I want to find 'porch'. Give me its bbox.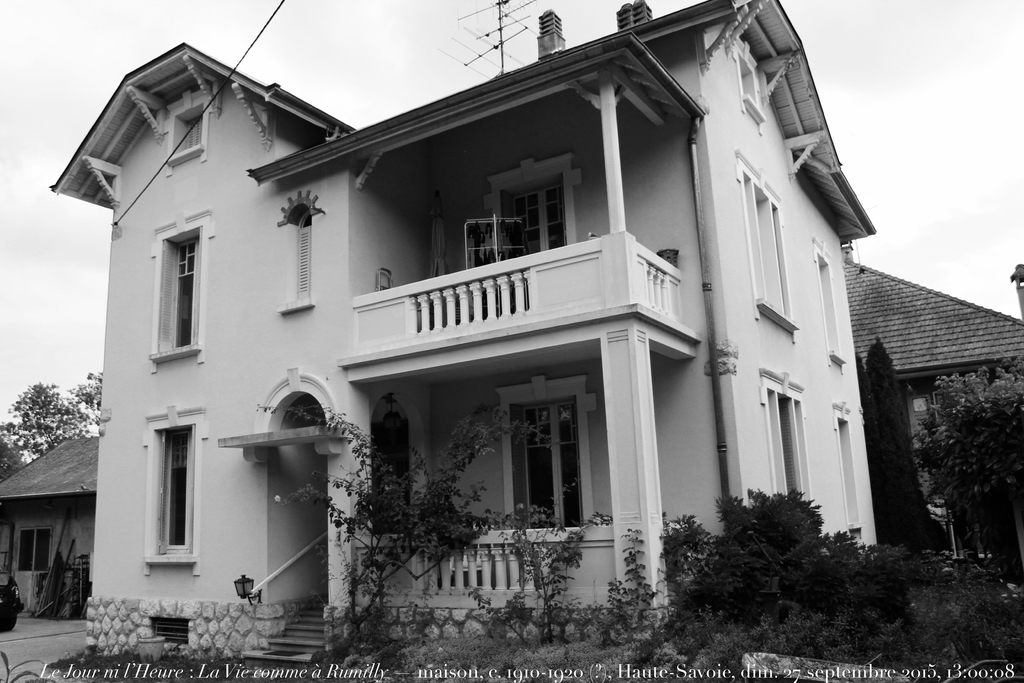
266, 515, 701, 607.
